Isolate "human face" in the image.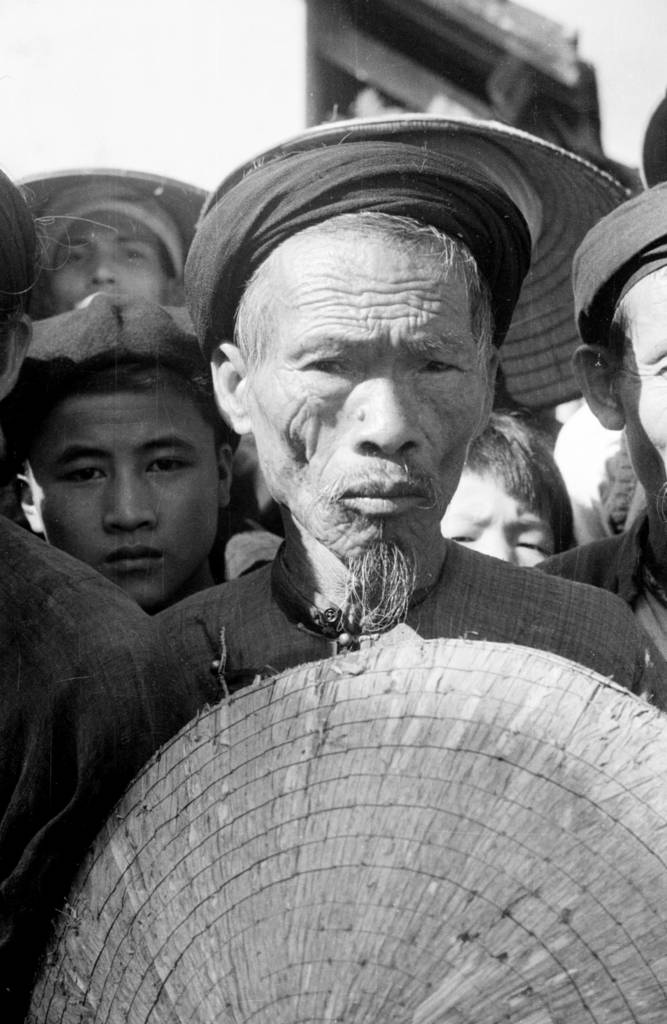
Isolated region: 444, 467, 551, 566.
